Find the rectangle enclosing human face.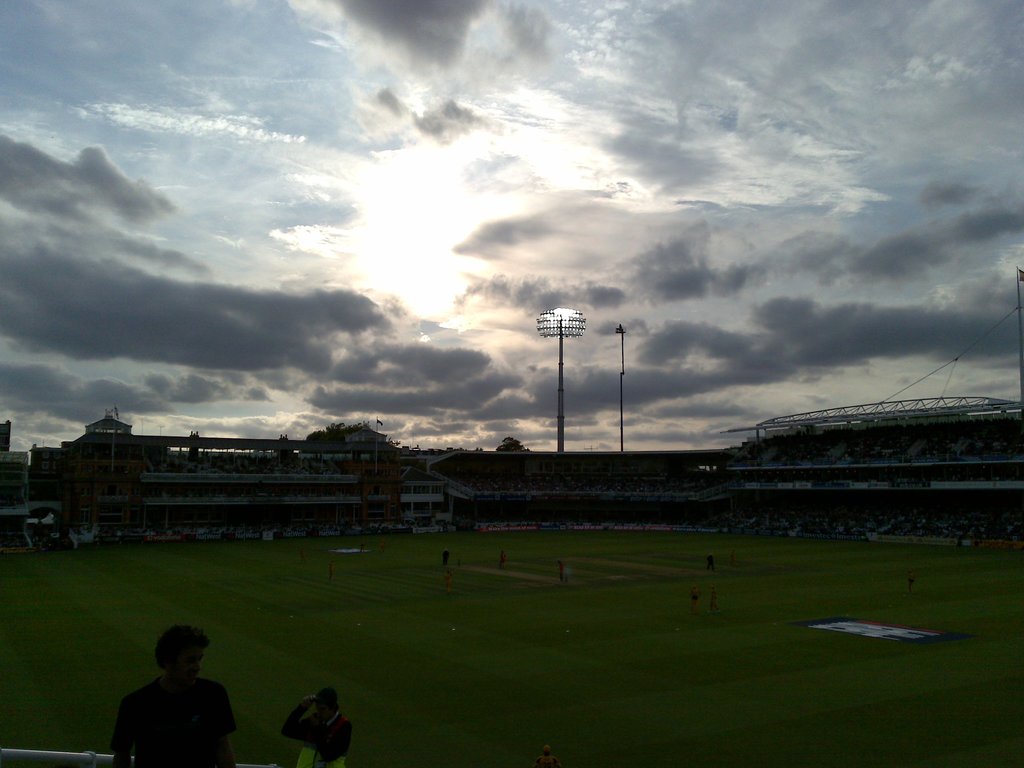
176:646:203:680.
